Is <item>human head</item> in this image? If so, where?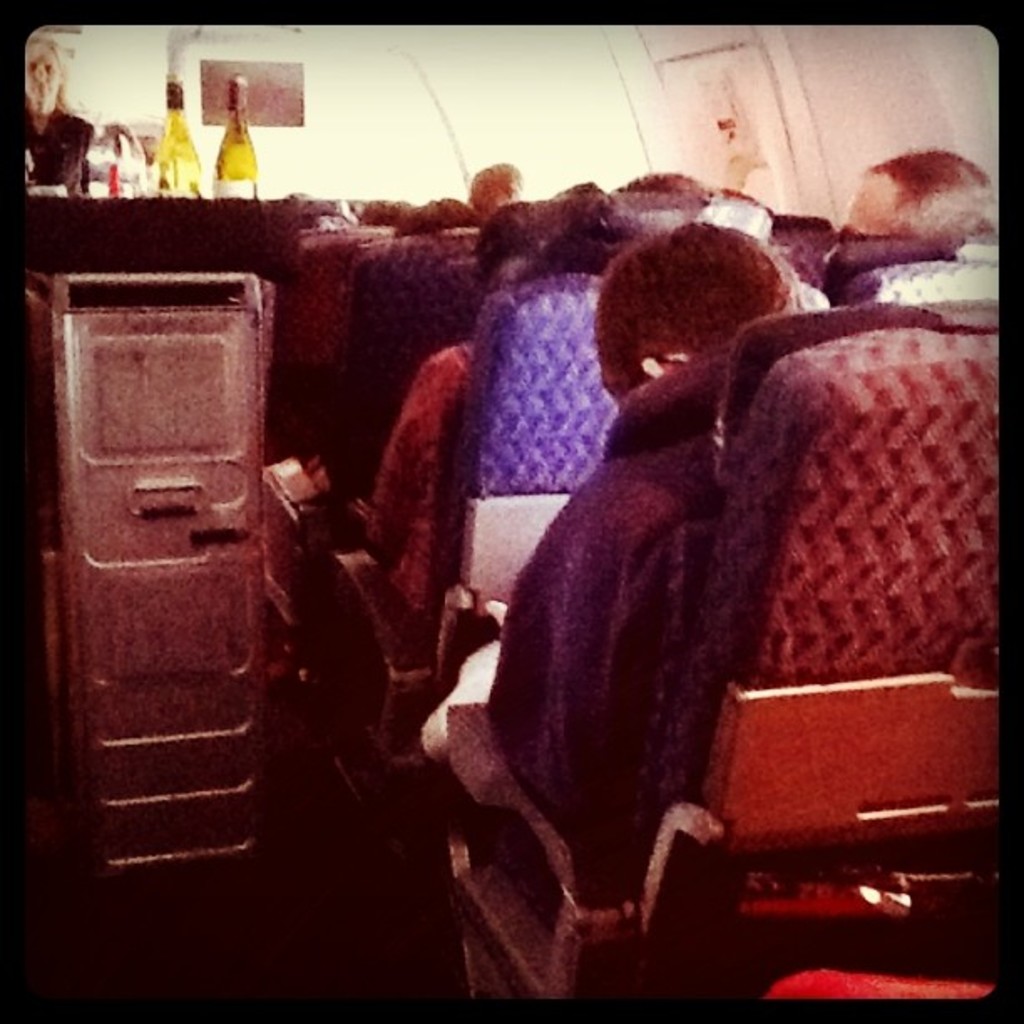
Yes, at (467,159,529,218).
